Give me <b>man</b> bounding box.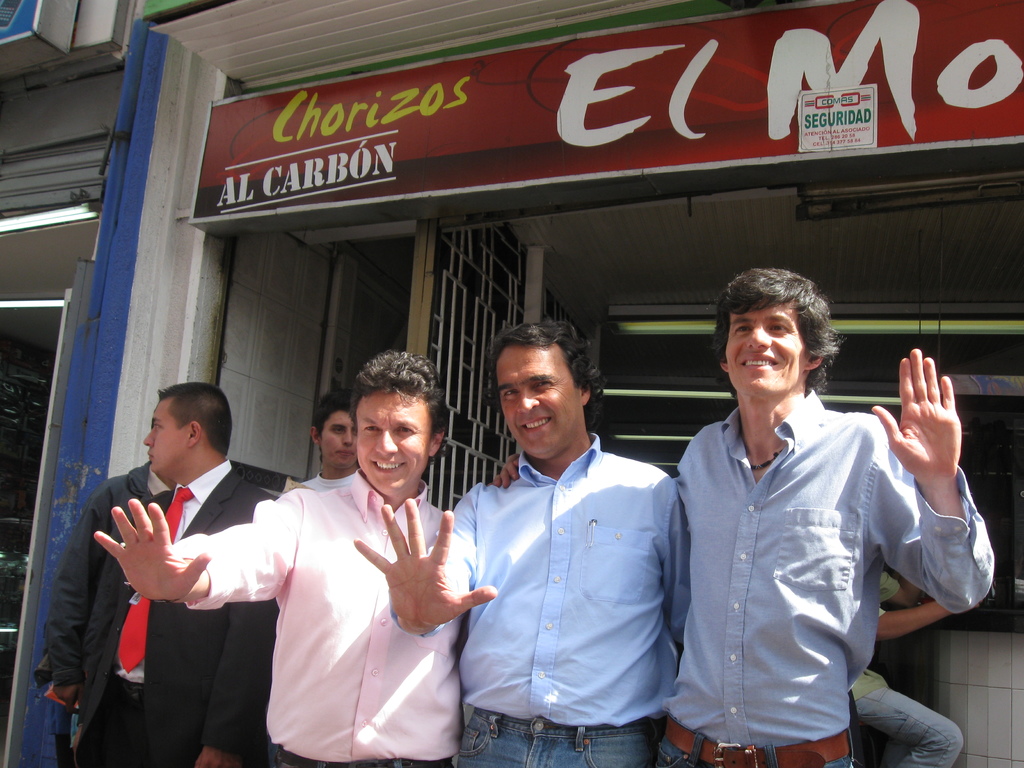
l=77, t=349, r=525, b=767.
